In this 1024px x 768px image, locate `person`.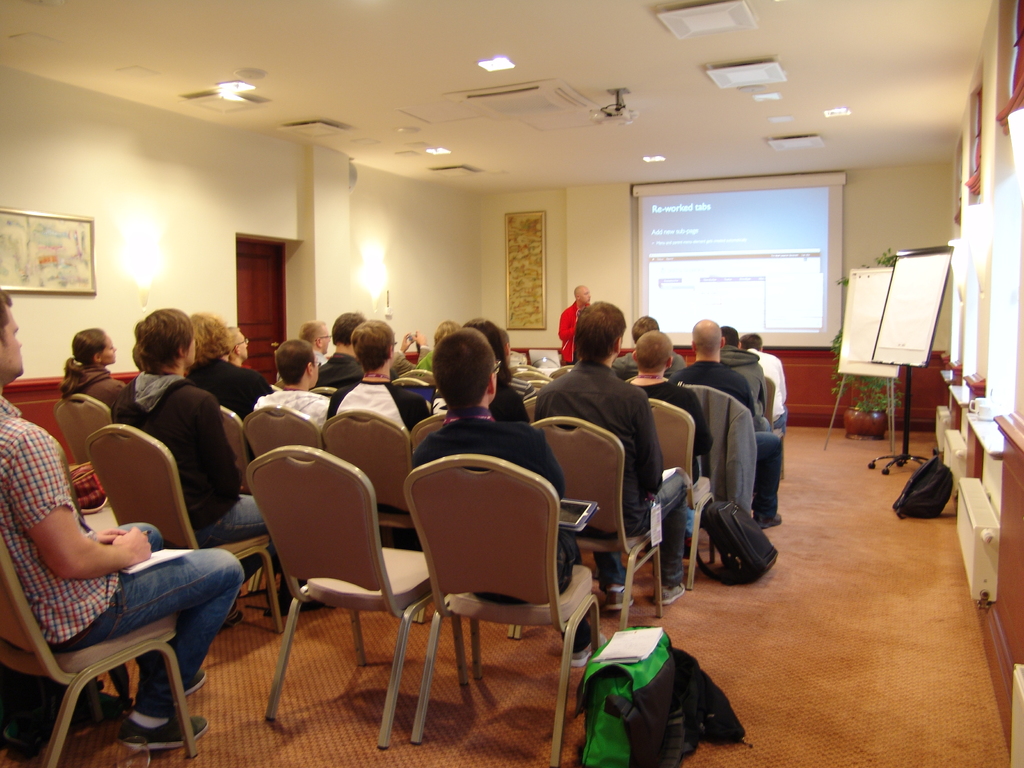
Bounding box: [739,332,787,435].
